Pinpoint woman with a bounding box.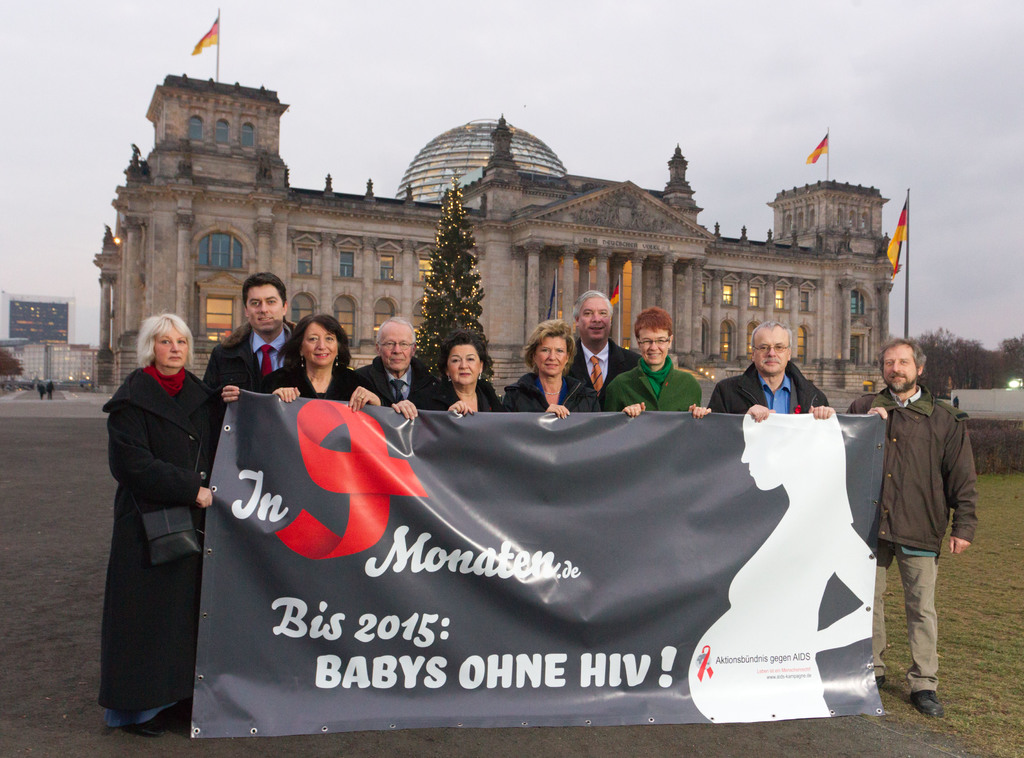
<box>259,312,385,408</box>.
